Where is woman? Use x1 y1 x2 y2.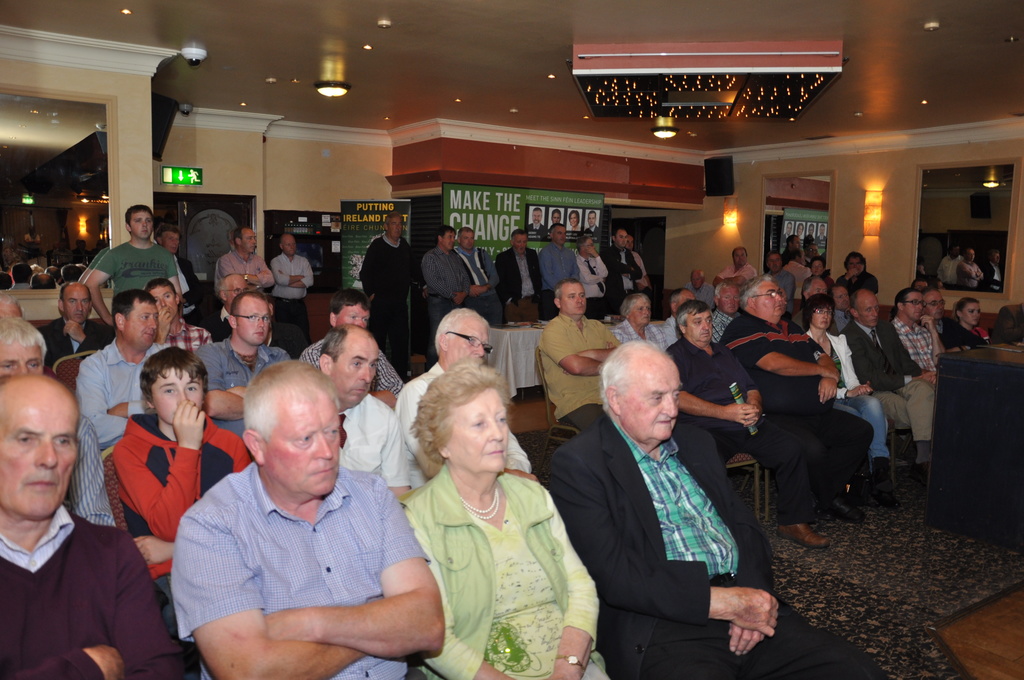
954 295 997 344.
